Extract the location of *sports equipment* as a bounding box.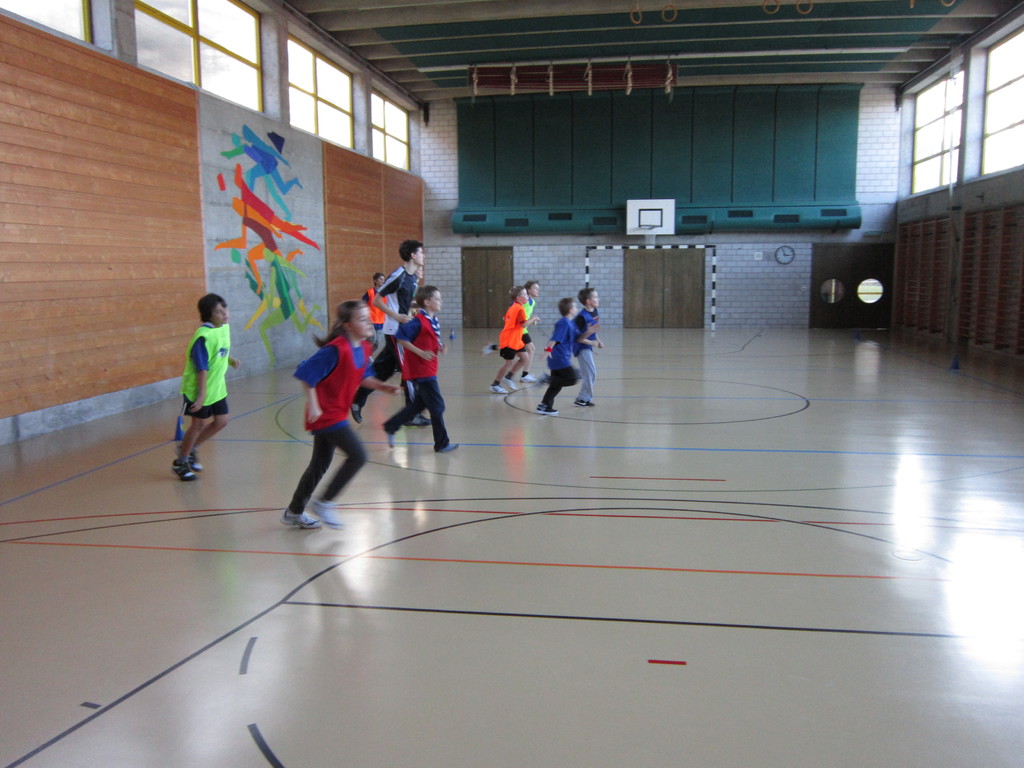
x1=486 y1=385 x2=508 y2=393.
